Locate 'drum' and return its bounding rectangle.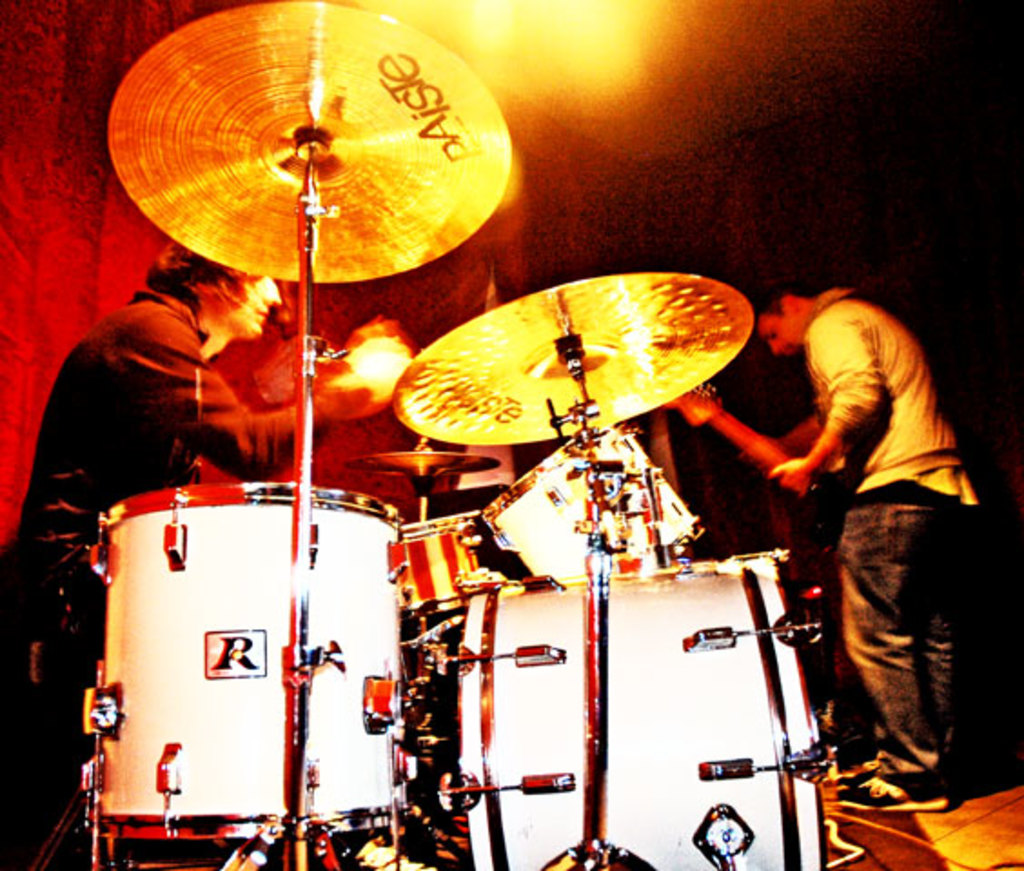
rect(481, 419, 703, 588).
